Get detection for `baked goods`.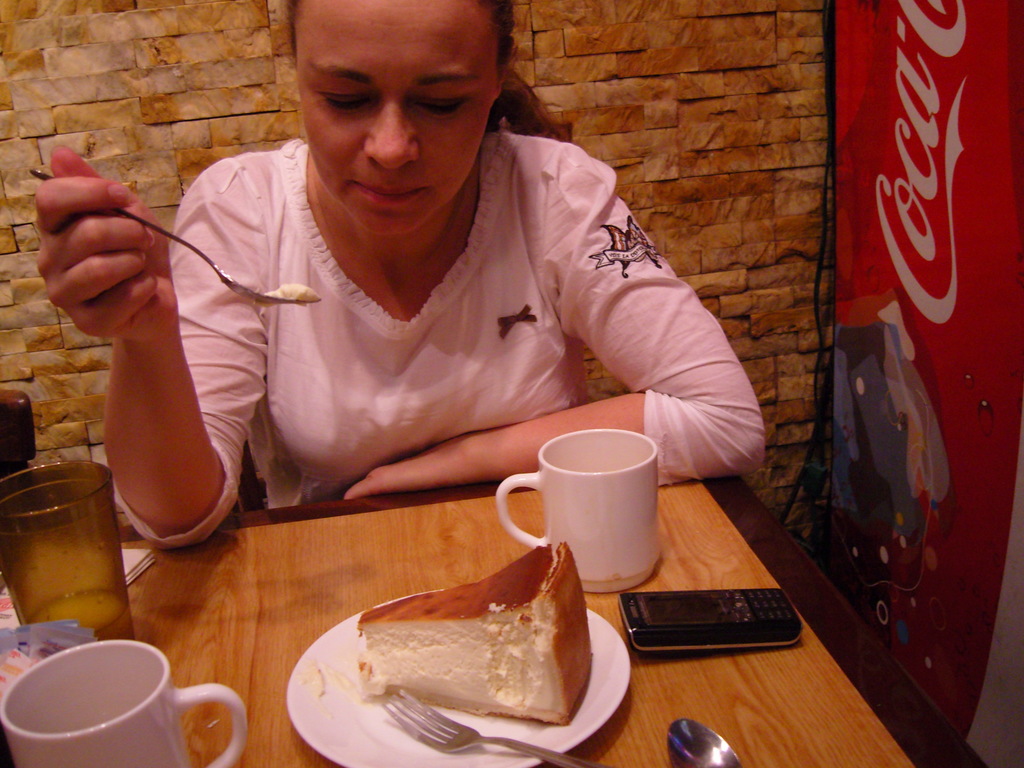
Detection: box(360, 539, 593, 726).
